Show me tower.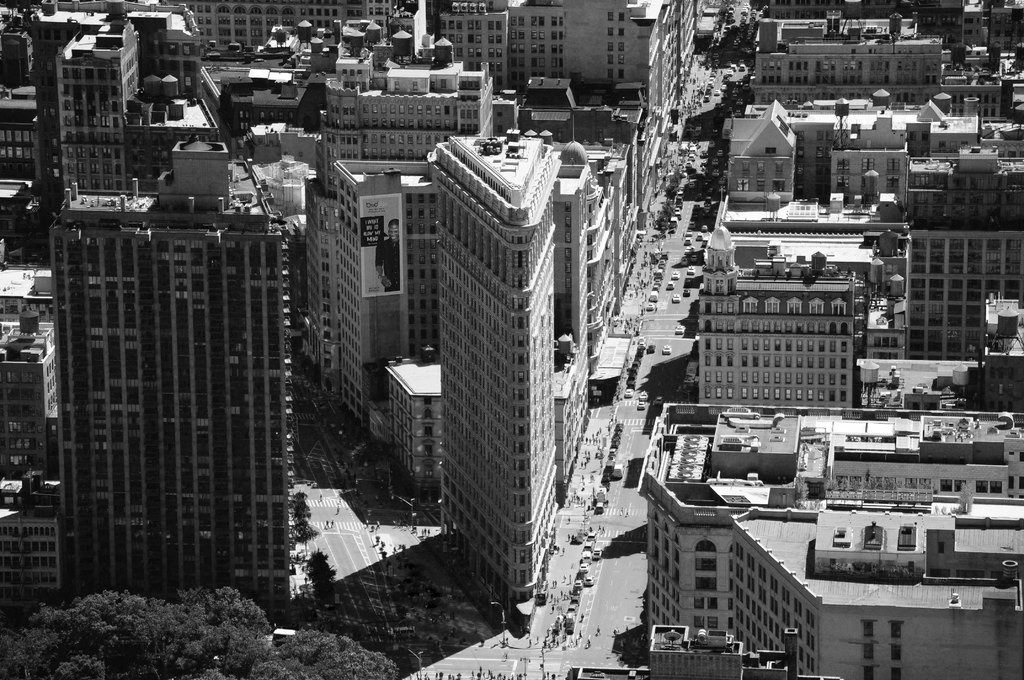
tower is here: 167/0/398/63.
